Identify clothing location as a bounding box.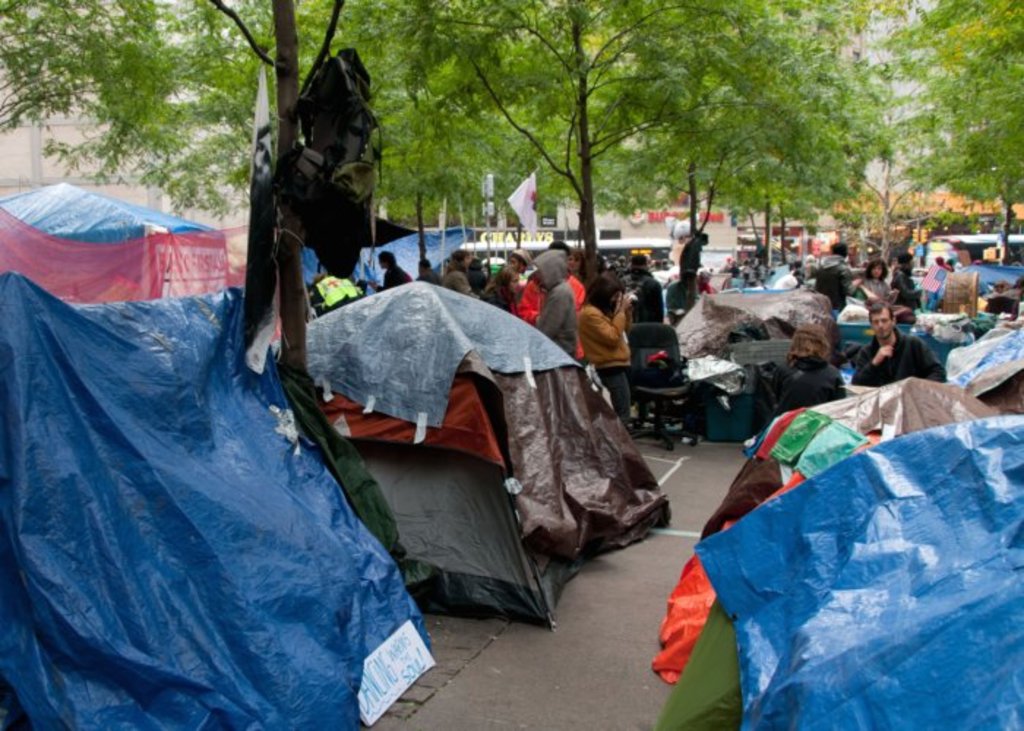
rect(818, 257, 862, 311).
